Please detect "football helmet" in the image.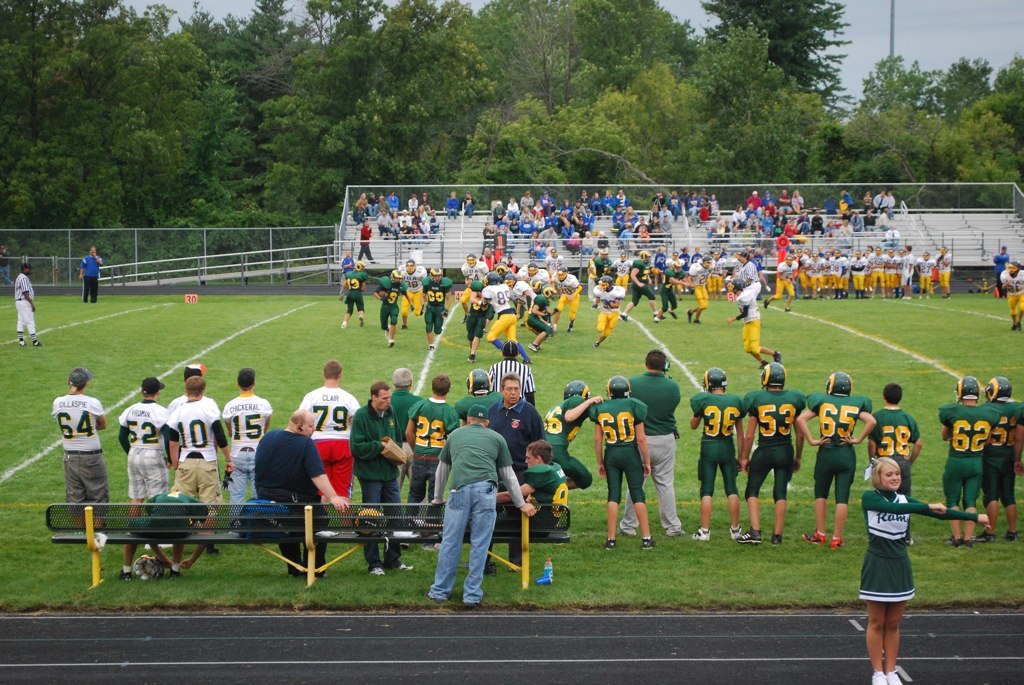
BBox(825, 371, 851, 397).
